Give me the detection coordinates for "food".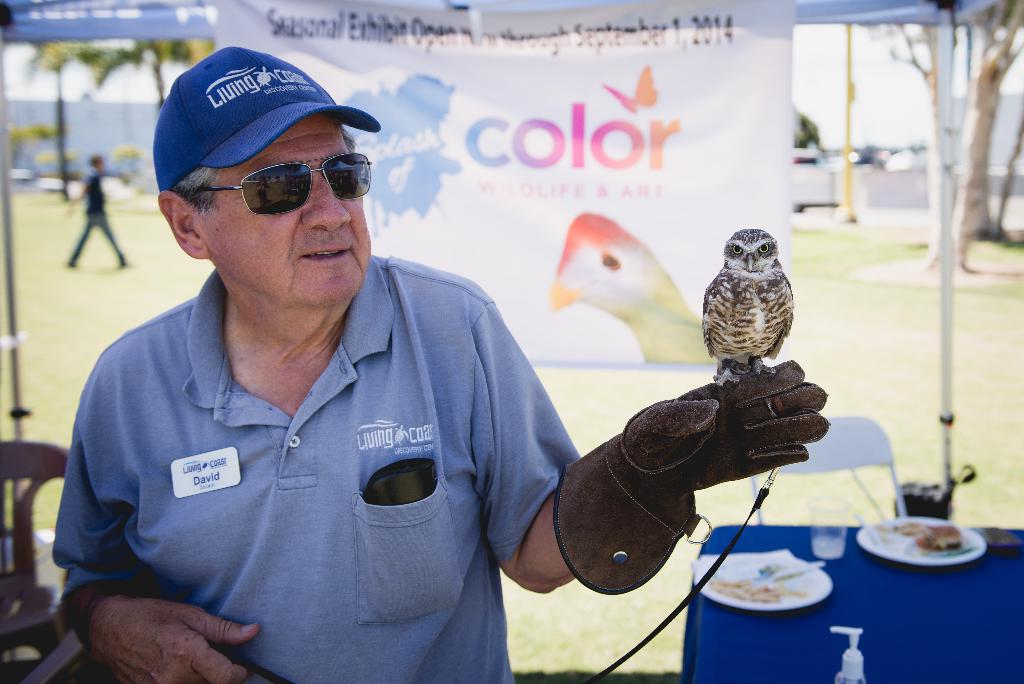
box(708, 579, 805, 604).
